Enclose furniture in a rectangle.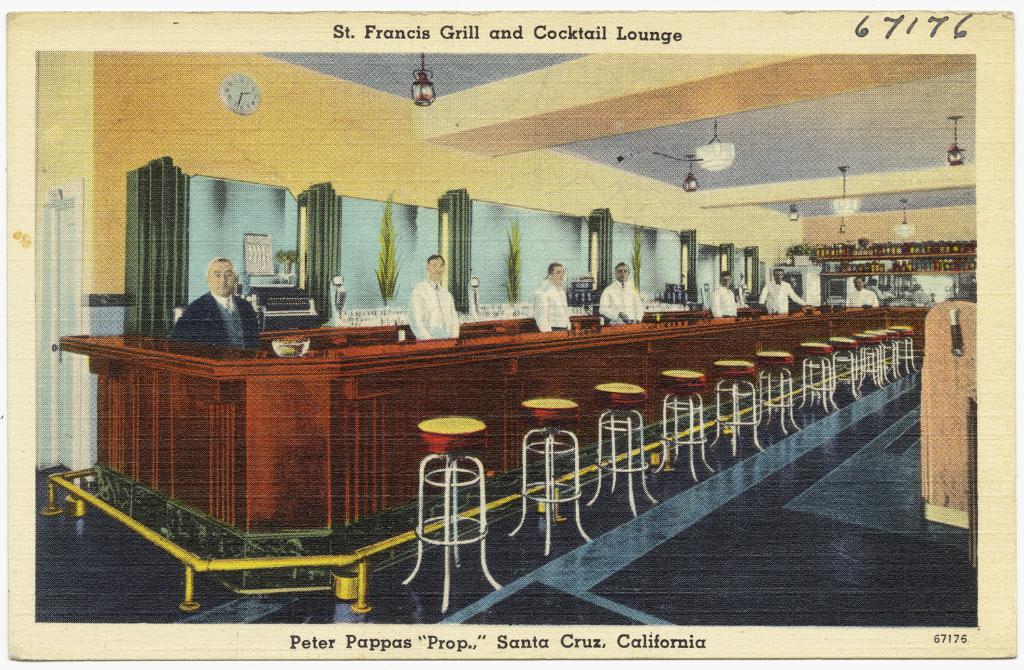
[967, 400, 976, 566].
